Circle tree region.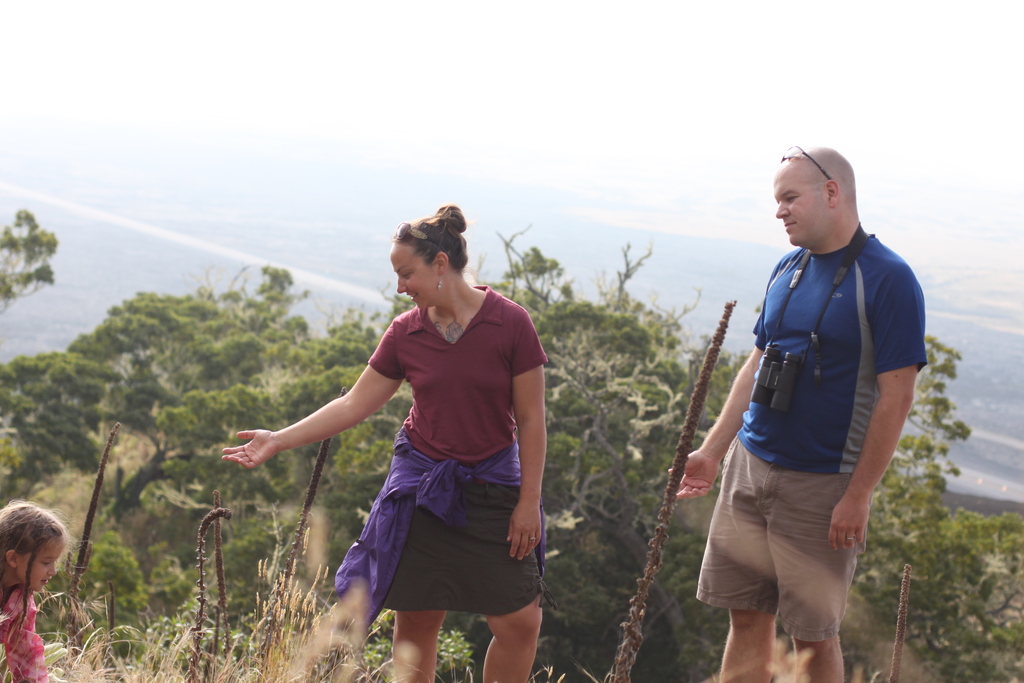
Region: left=436, top=217, right=754, bottom=682.
